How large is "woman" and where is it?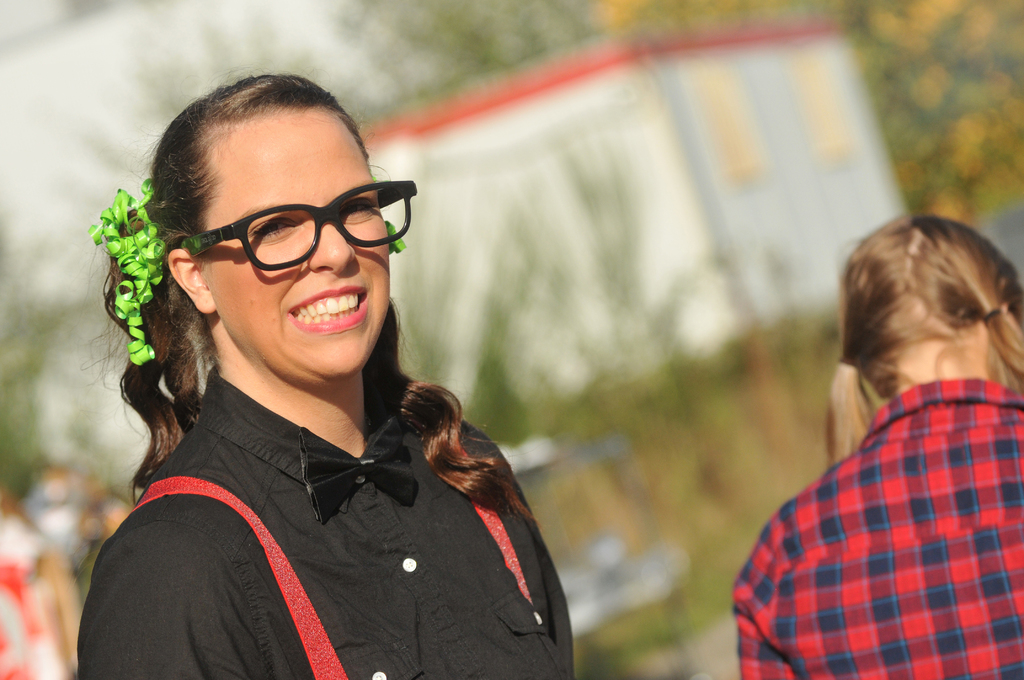
Bounding box: {"x1": 734, "y1": 218, "x2": 1023, "y2": 679}.
